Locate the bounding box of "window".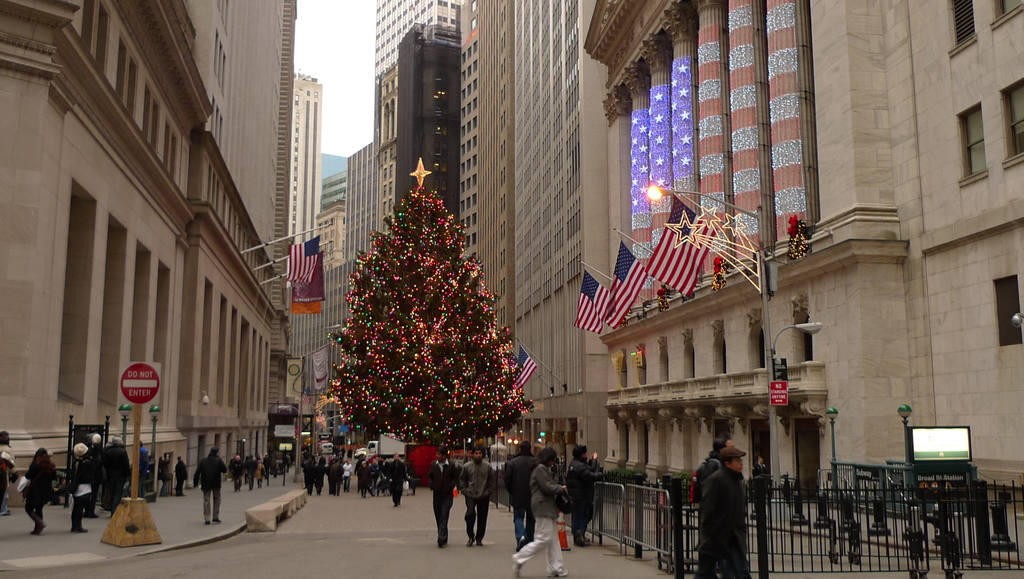
Bounding box: [x1=990, y1=2, x2=1023, y2=19].
